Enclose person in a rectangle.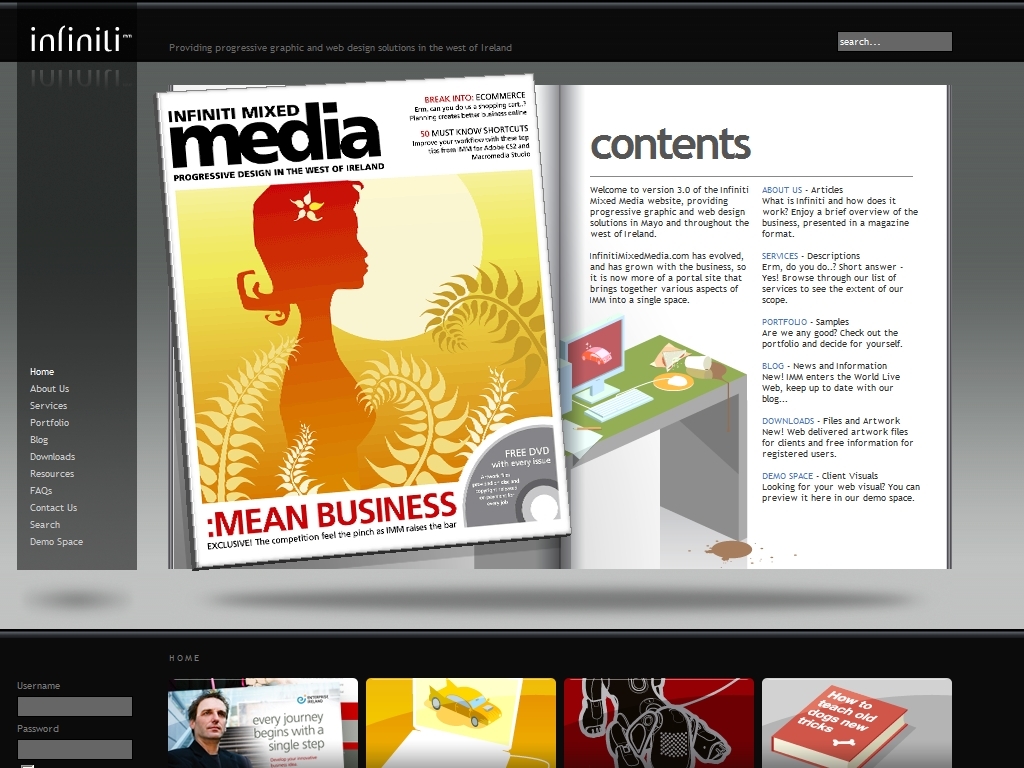
bbox=[234, 135, 401, 521].
